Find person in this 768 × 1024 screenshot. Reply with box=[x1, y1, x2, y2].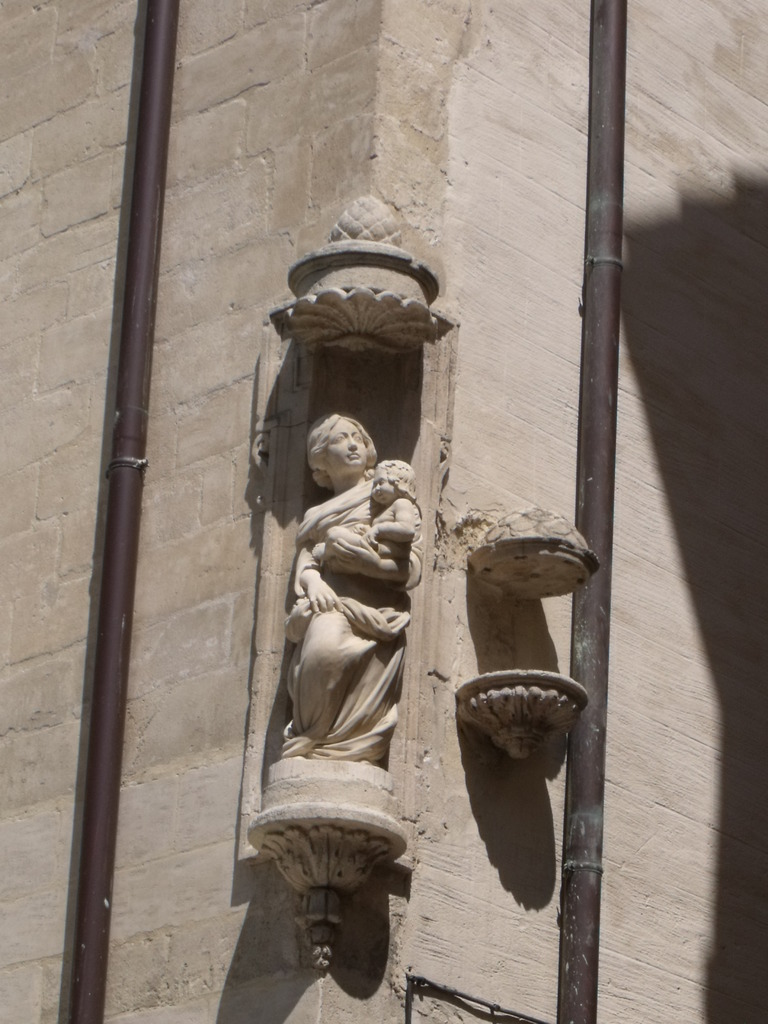
box=[289, 408, 418, 758].
